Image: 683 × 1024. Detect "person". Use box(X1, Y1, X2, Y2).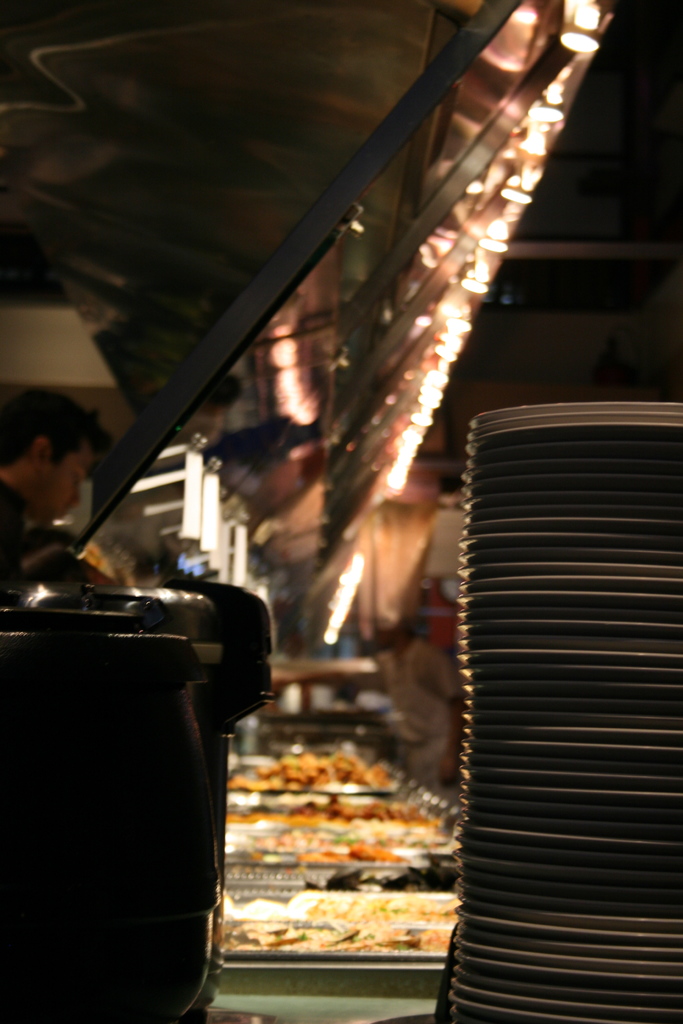
box(0, 383, 120, 601).
